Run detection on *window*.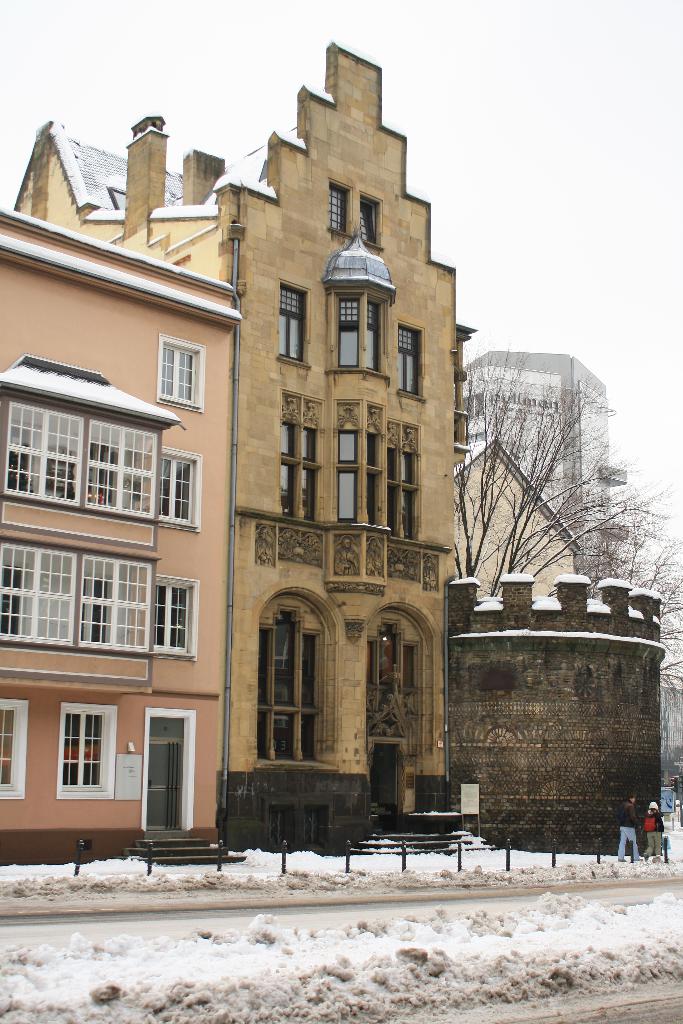
Result: l=0, t=404, r=83, b=511.
